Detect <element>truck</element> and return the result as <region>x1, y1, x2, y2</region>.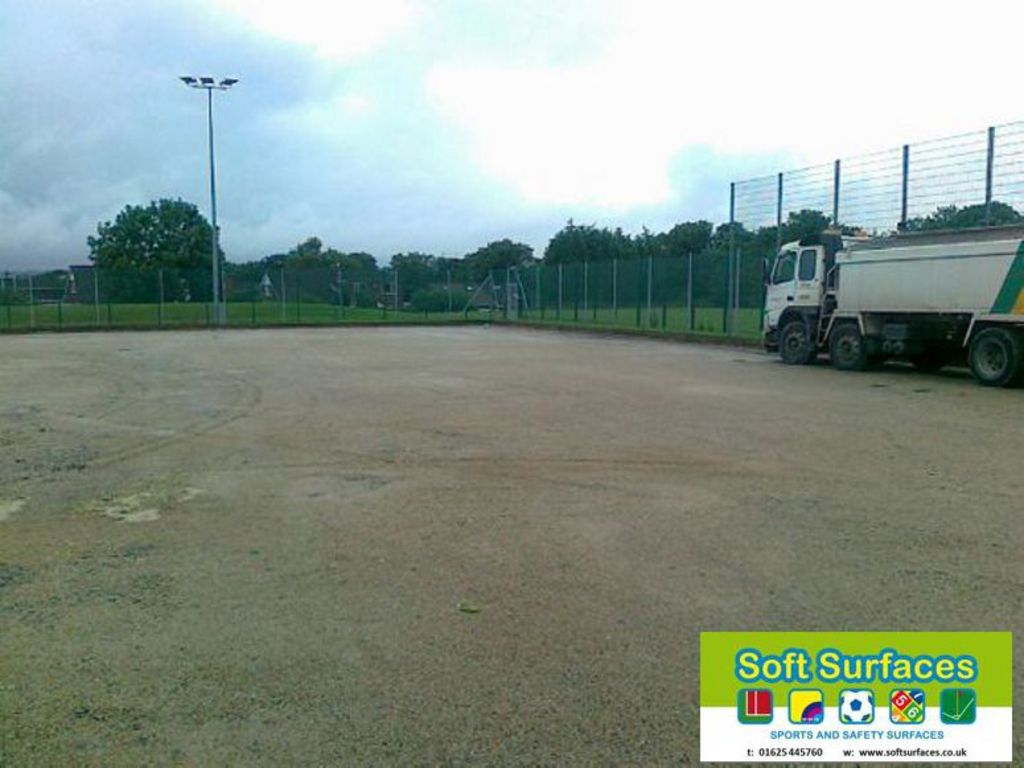
<region>776, 215, 1012, 381</region>.
